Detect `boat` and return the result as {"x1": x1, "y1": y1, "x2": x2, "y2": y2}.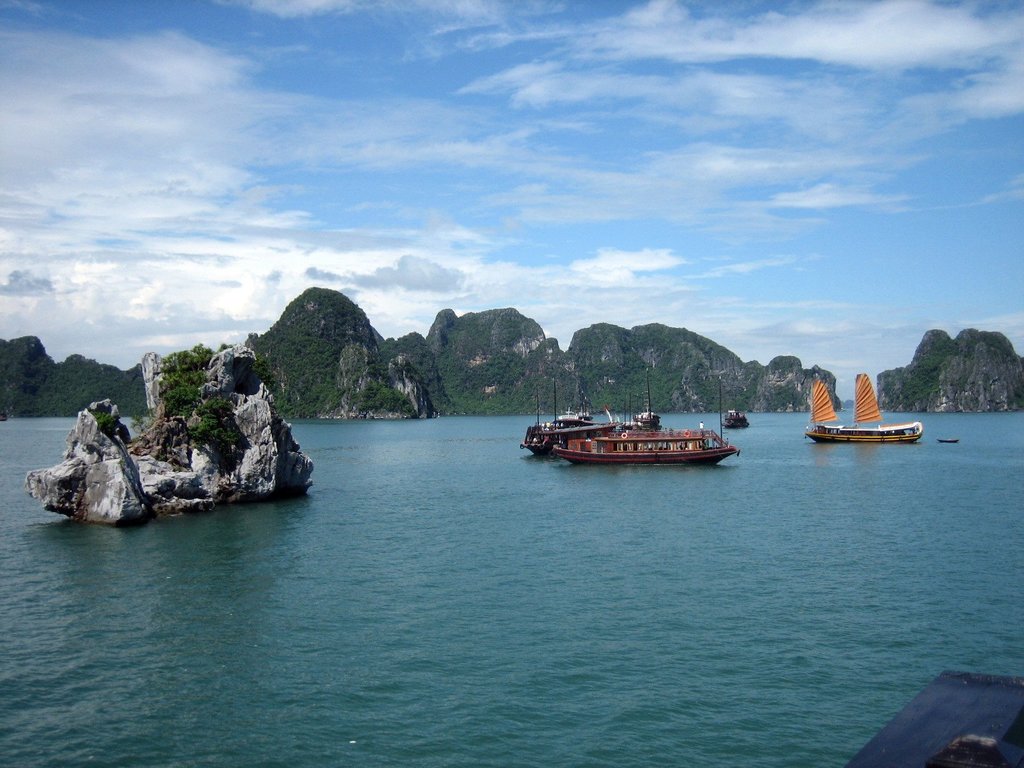
{"x1": 632, "y1": 369, "x2": 662, "y2": 423}.
